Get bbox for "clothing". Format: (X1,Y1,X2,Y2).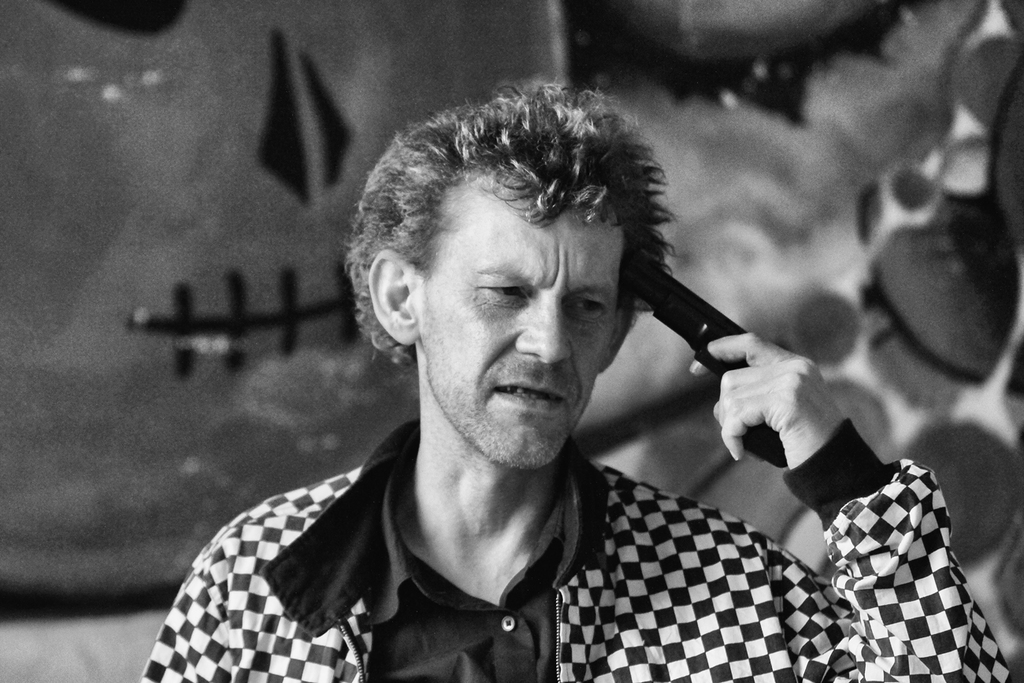
(136,418,1016,682).
